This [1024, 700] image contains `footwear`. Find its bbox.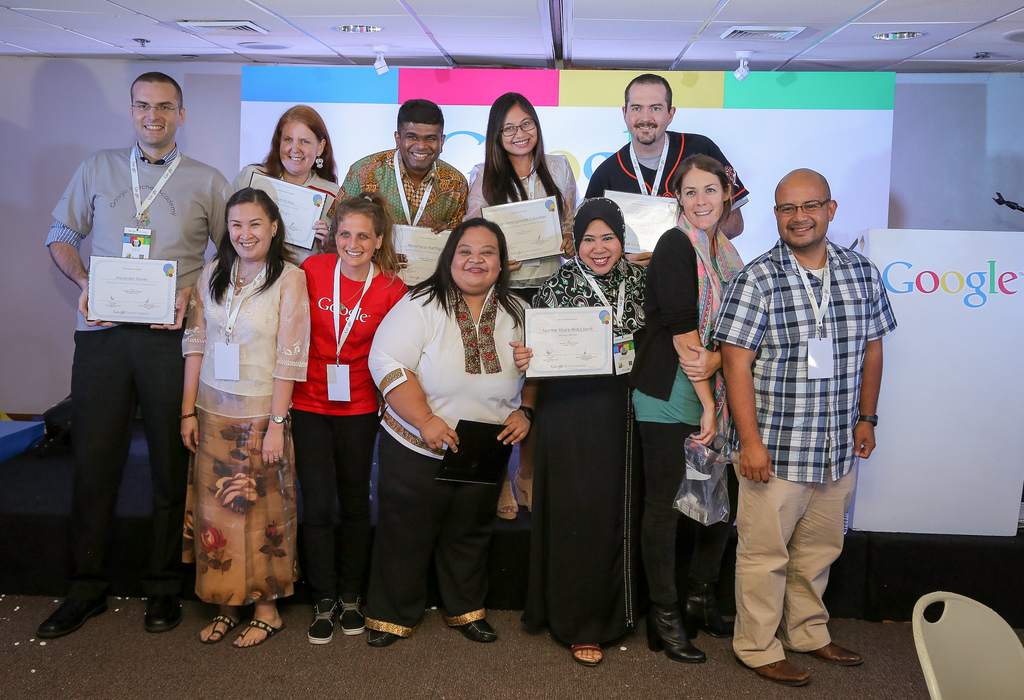
(367,624,401,643).
